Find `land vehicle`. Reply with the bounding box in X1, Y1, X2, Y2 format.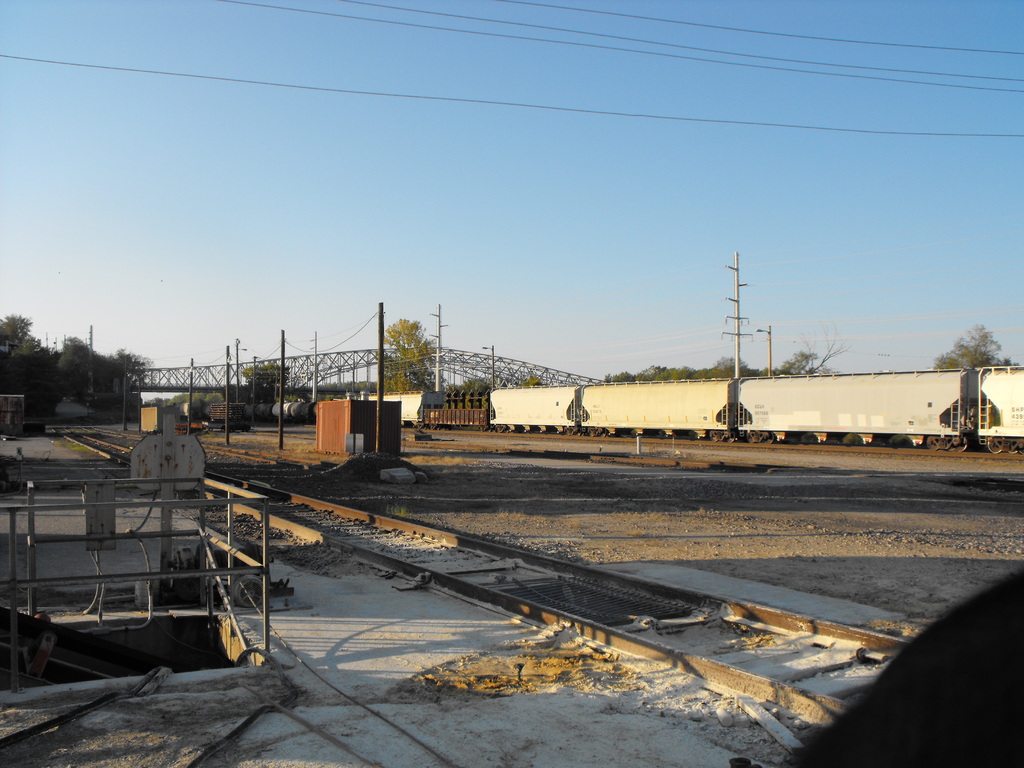
156, 369, 1023, 451.
